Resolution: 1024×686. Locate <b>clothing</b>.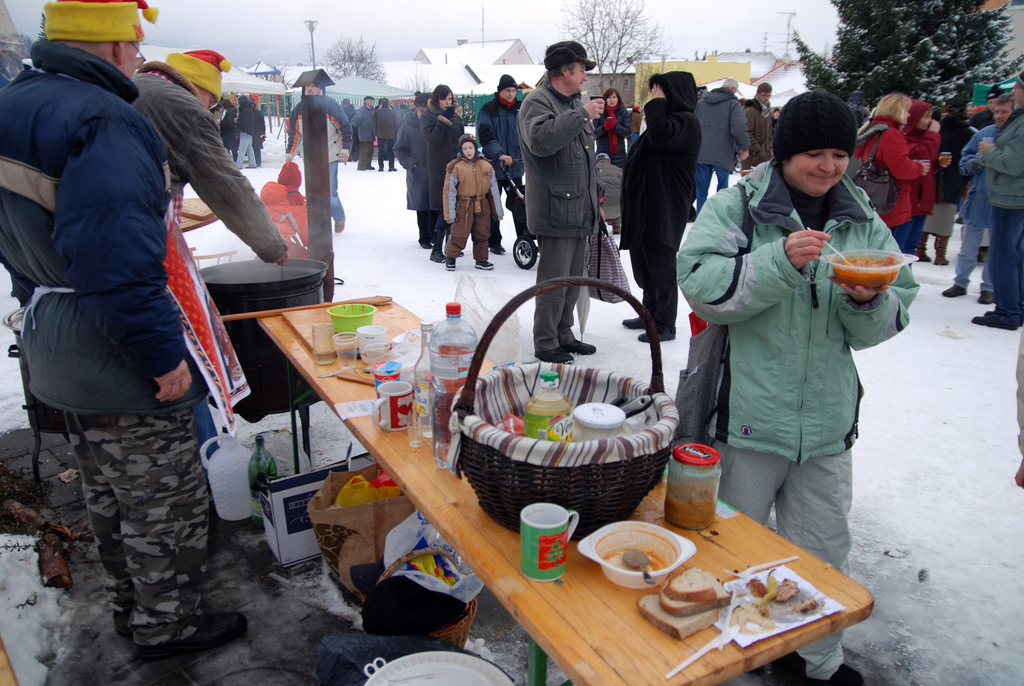
bbox=[348, 100, 374, 170].
